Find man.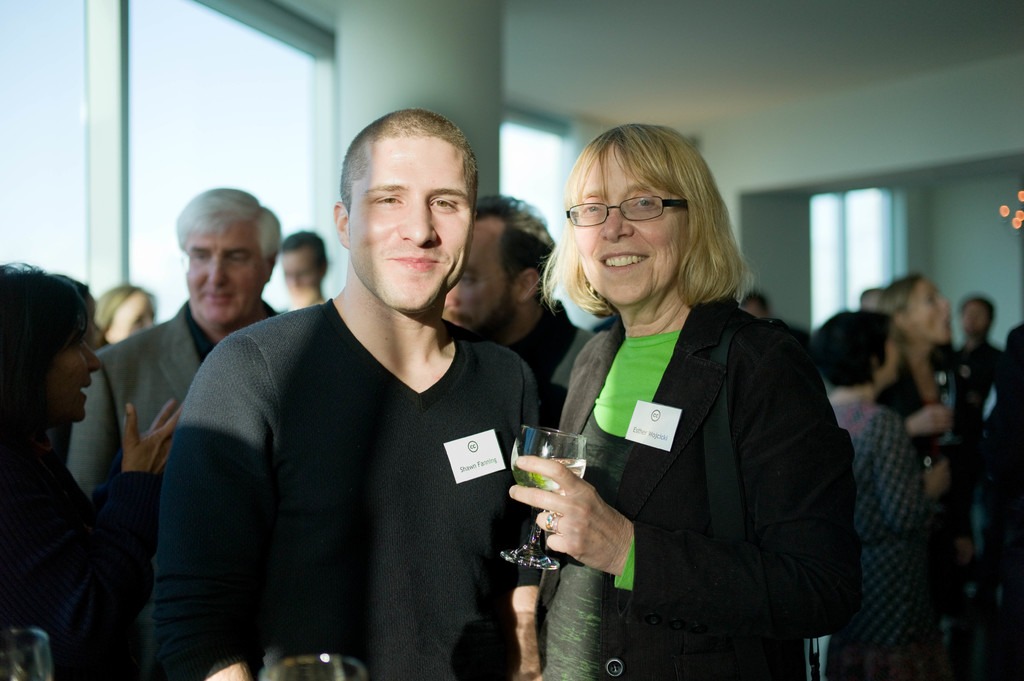
left=54, top=191, right=296, bottom=503.
